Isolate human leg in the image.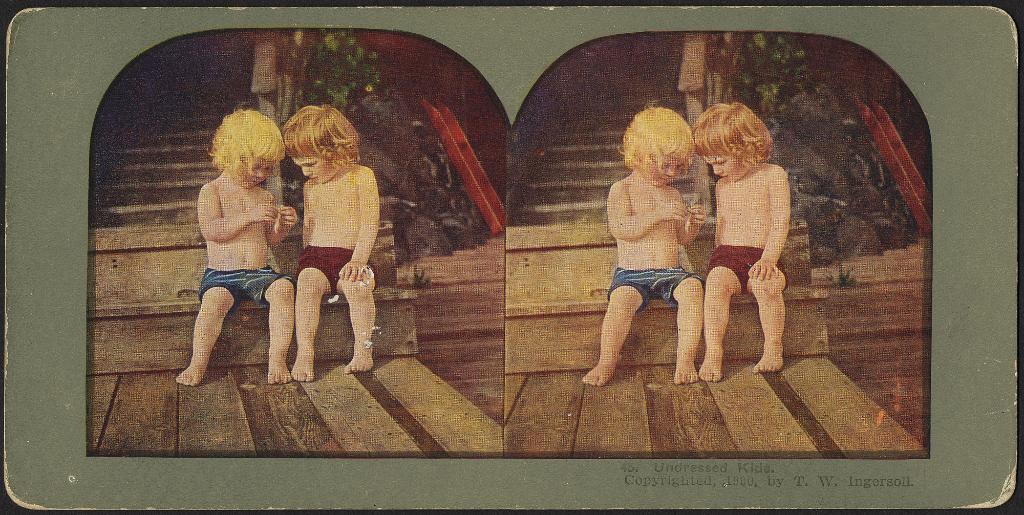
Isolated region: pyautogui.locateOnScreen(179, 294, 239, 386).
